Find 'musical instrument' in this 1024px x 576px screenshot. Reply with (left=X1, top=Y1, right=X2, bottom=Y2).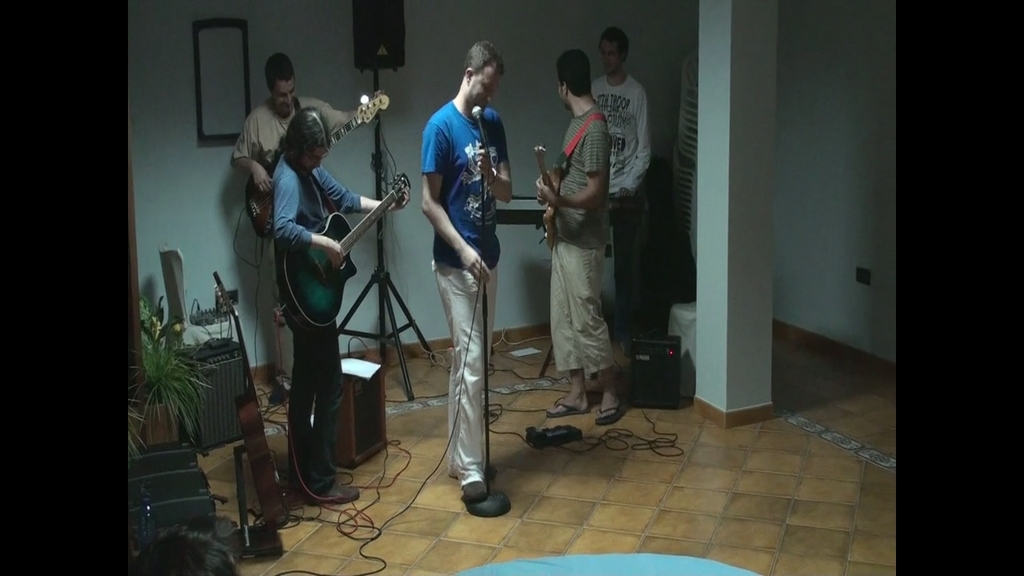
(left=249, top=93, right=394, bottom=252).
